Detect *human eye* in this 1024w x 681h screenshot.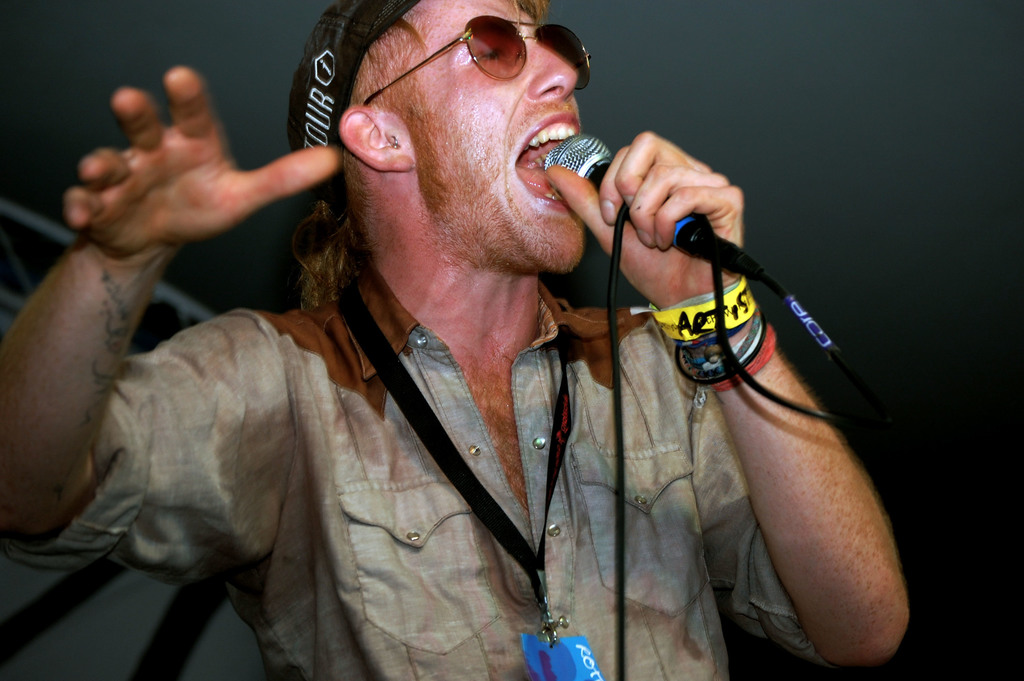
Detection: [x1=465, y1=40, x2=509, y2=68].
